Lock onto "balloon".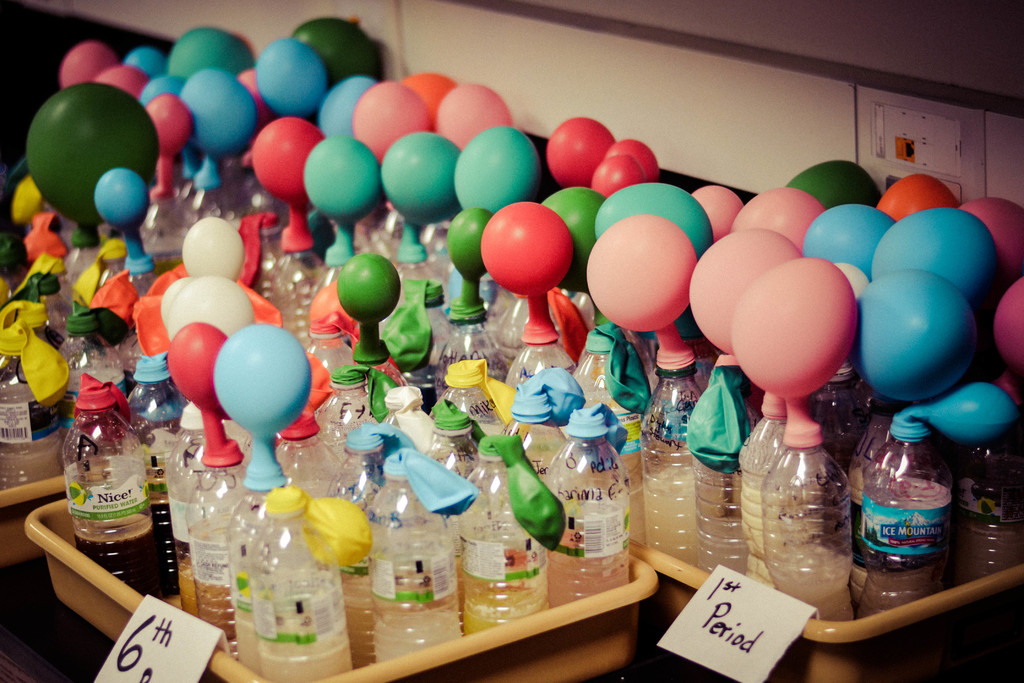
Locked: [x1=252, y1=33, x2=320, y2=113].
